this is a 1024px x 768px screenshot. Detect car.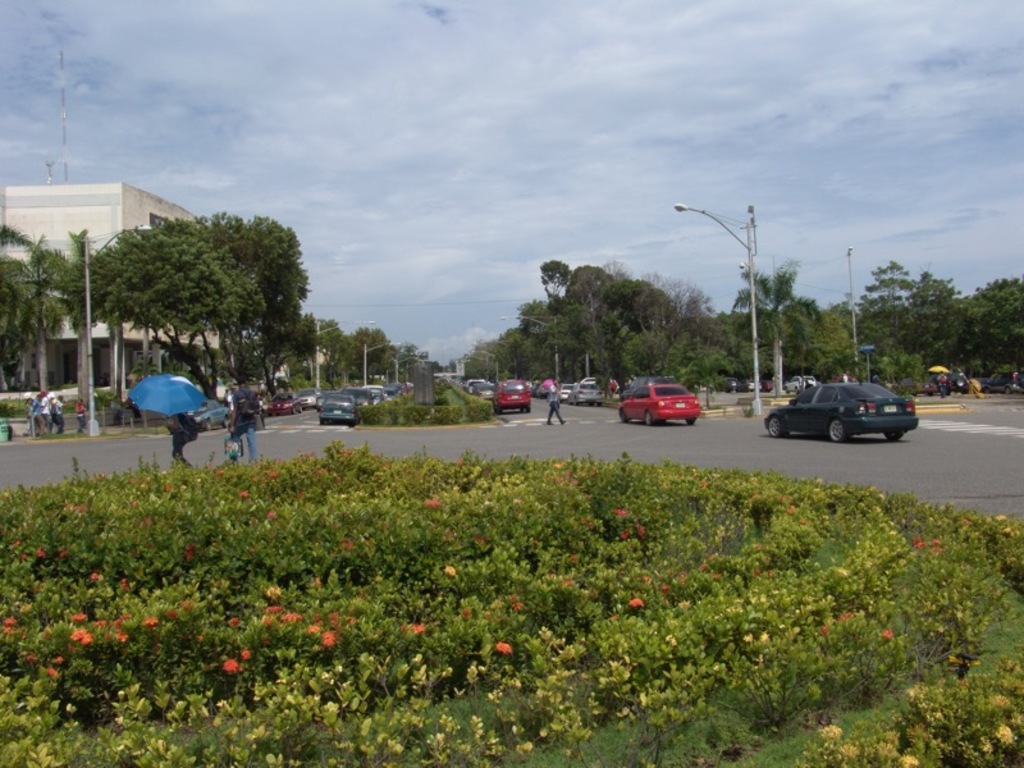
select_region(570, 376, 605, 408).
